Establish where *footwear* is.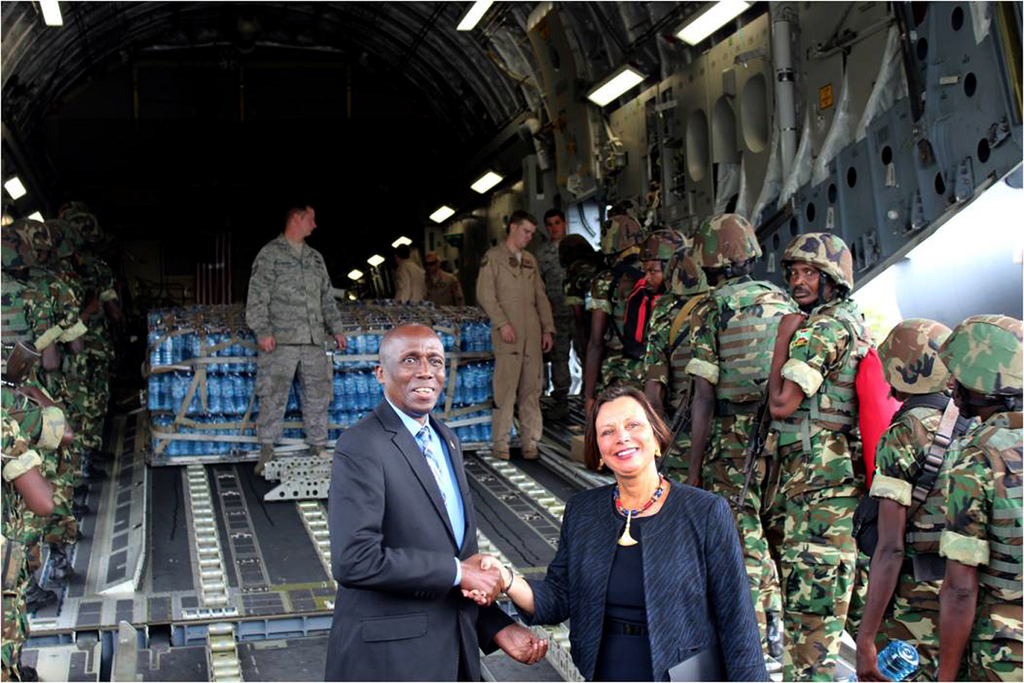
Established at select_region(9, 664, 38, 682).
